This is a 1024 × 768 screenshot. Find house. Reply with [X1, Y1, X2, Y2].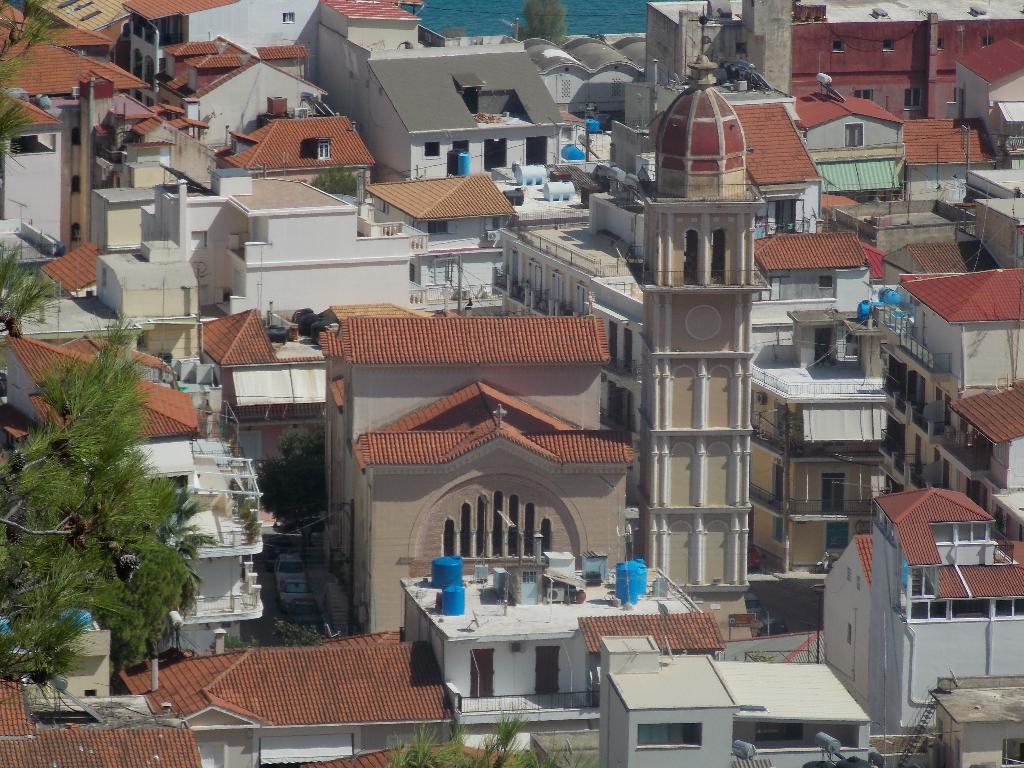
[897, 256, 1023, 525].
